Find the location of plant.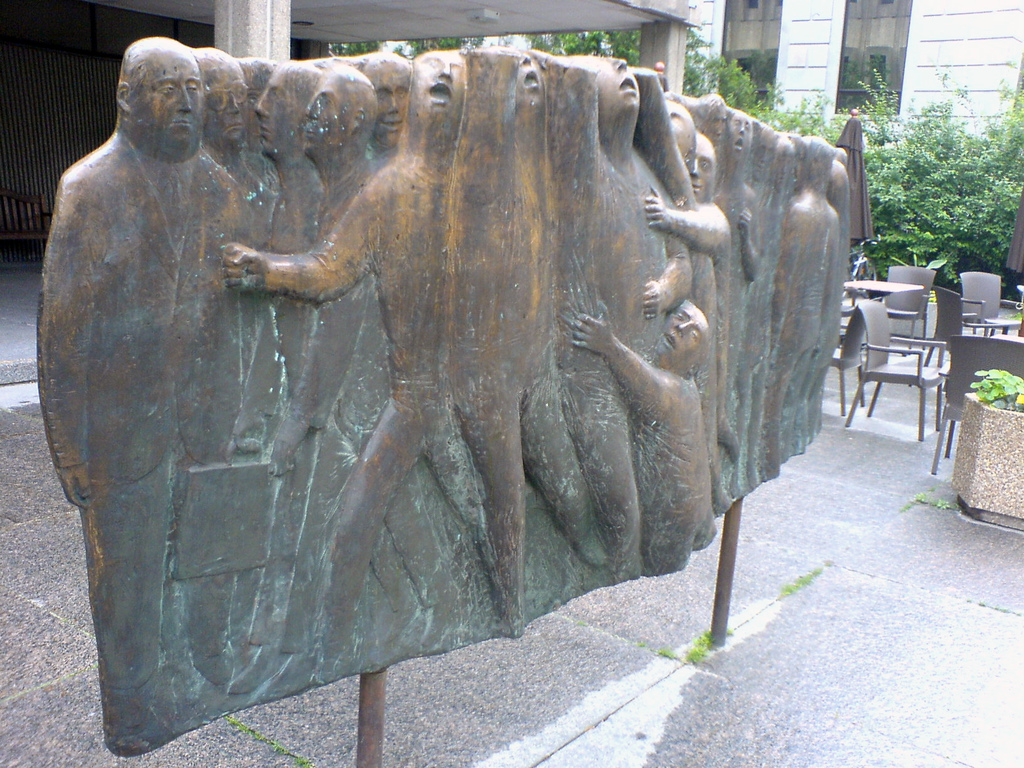
Location: select_region(726, 626, 732, 638).
